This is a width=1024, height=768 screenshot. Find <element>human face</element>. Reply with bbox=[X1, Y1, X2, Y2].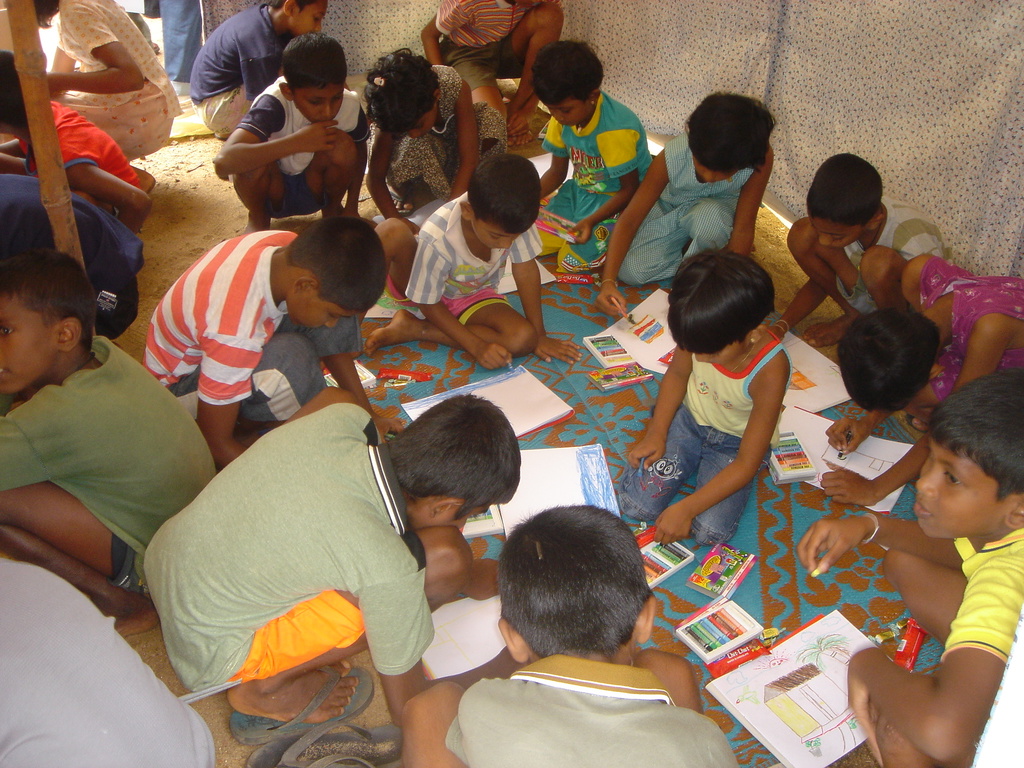
bbox=[700, 341, 747, 364].
